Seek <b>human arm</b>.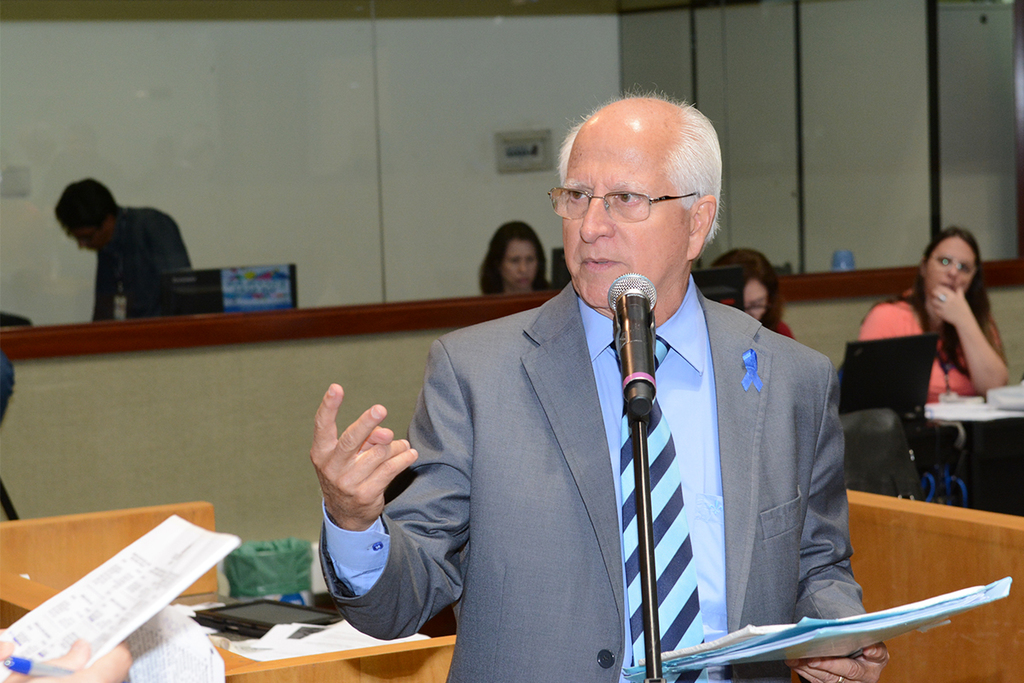
rect(308, 375, 422, 615).
